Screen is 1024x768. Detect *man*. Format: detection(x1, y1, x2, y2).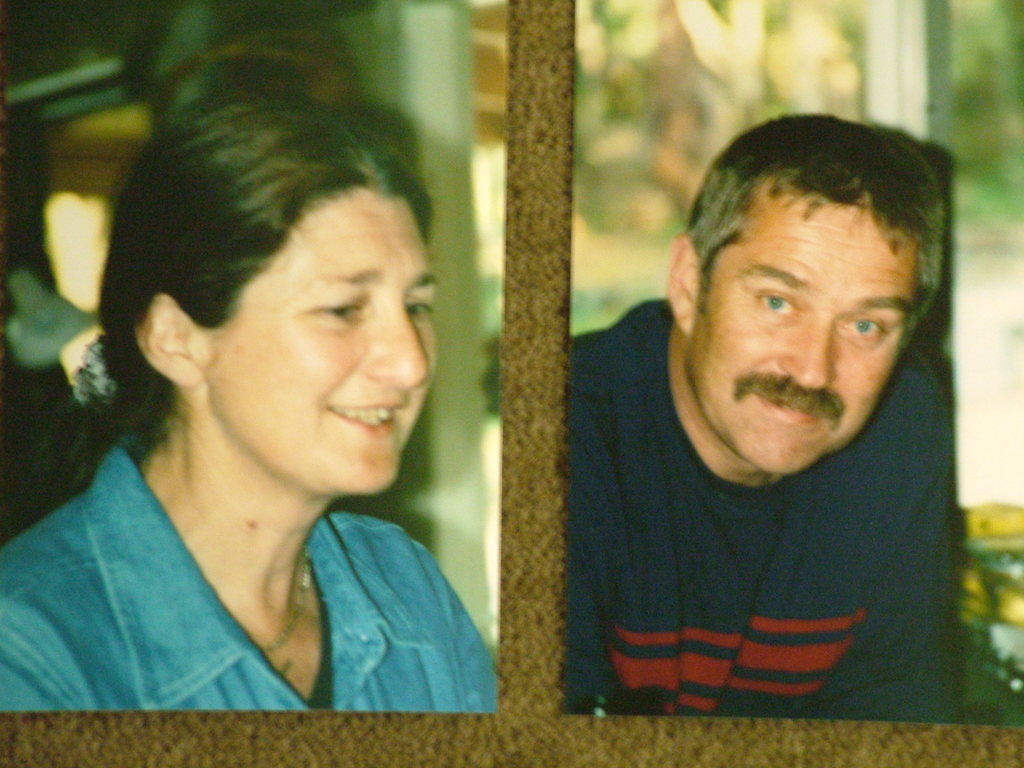
detection(500, 138, 993, 728).
